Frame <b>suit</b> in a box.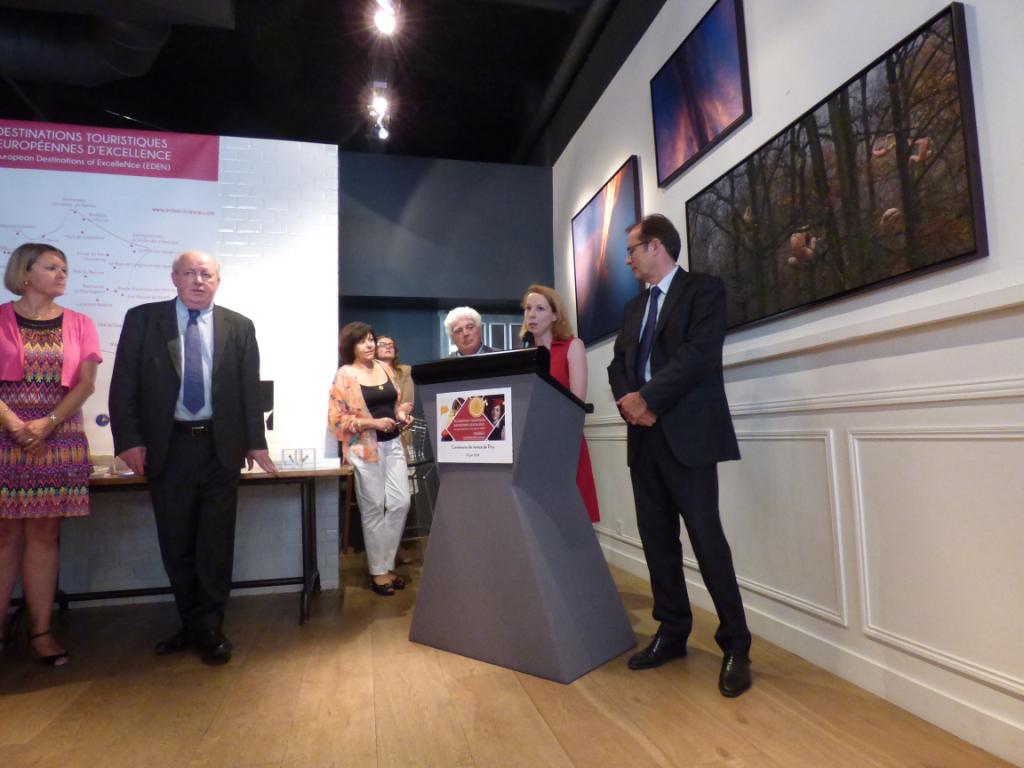
box(605, 210, 755, 691).
